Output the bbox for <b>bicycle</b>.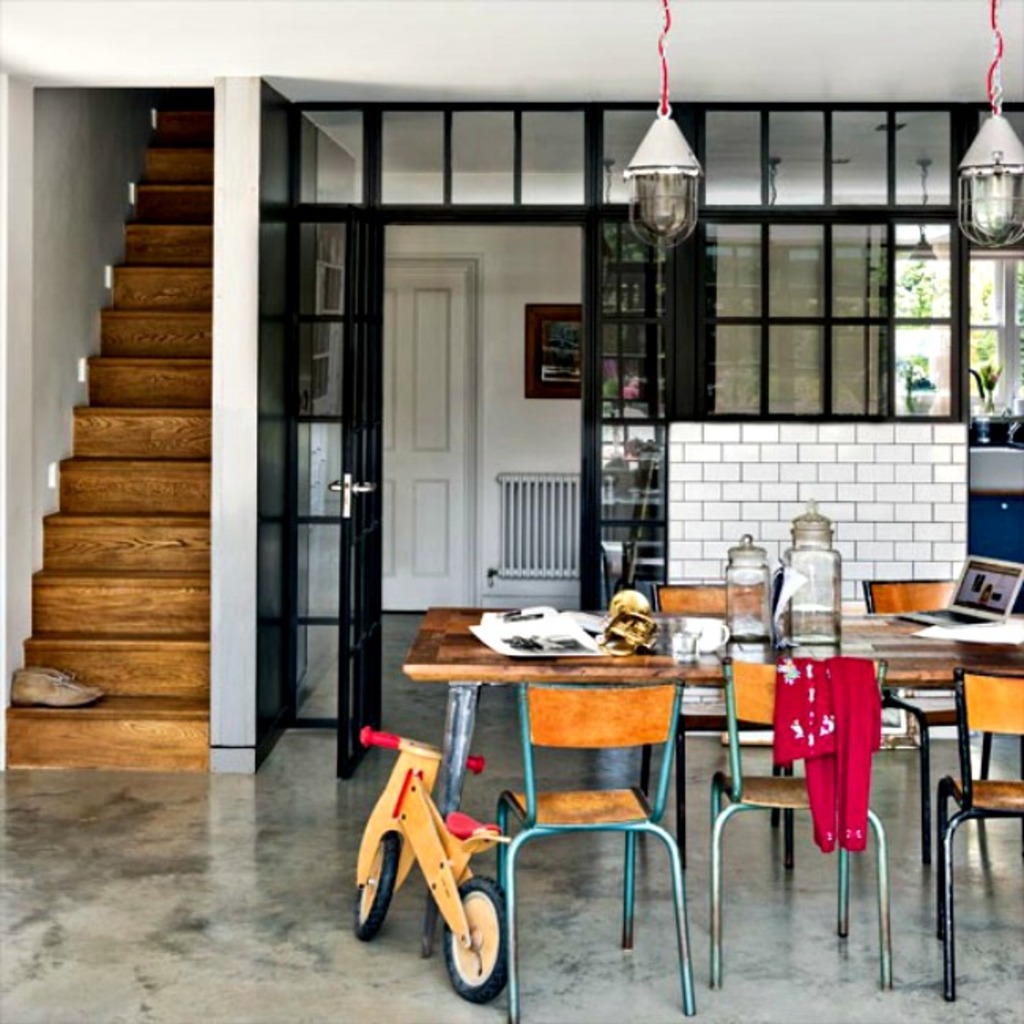
350/728/510/939.
